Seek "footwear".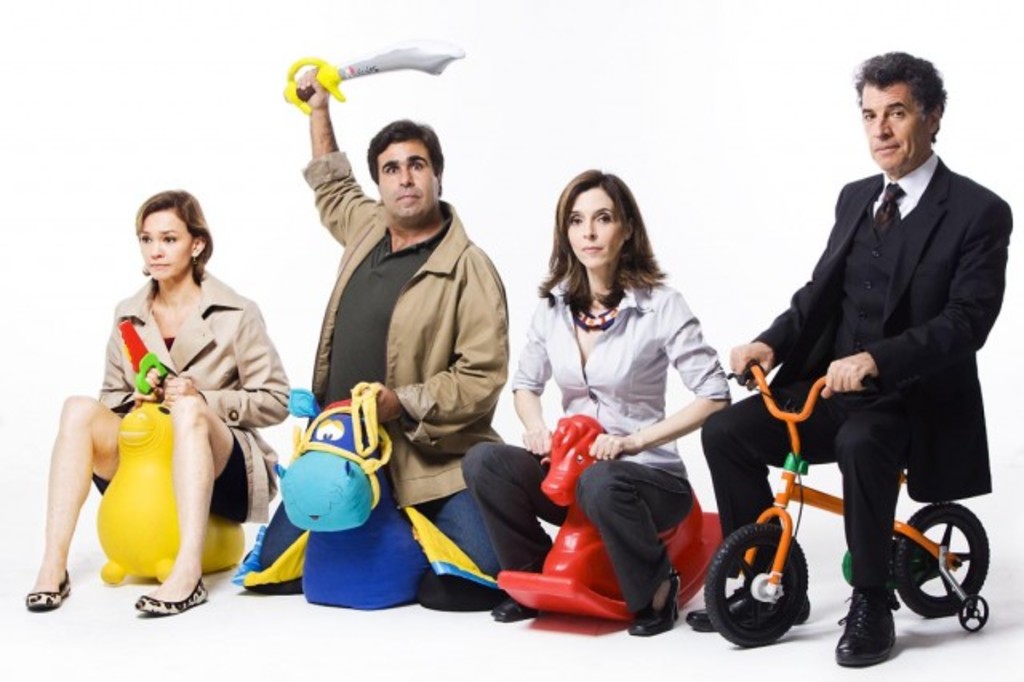
l=834, t=589, r=899, b=668.
